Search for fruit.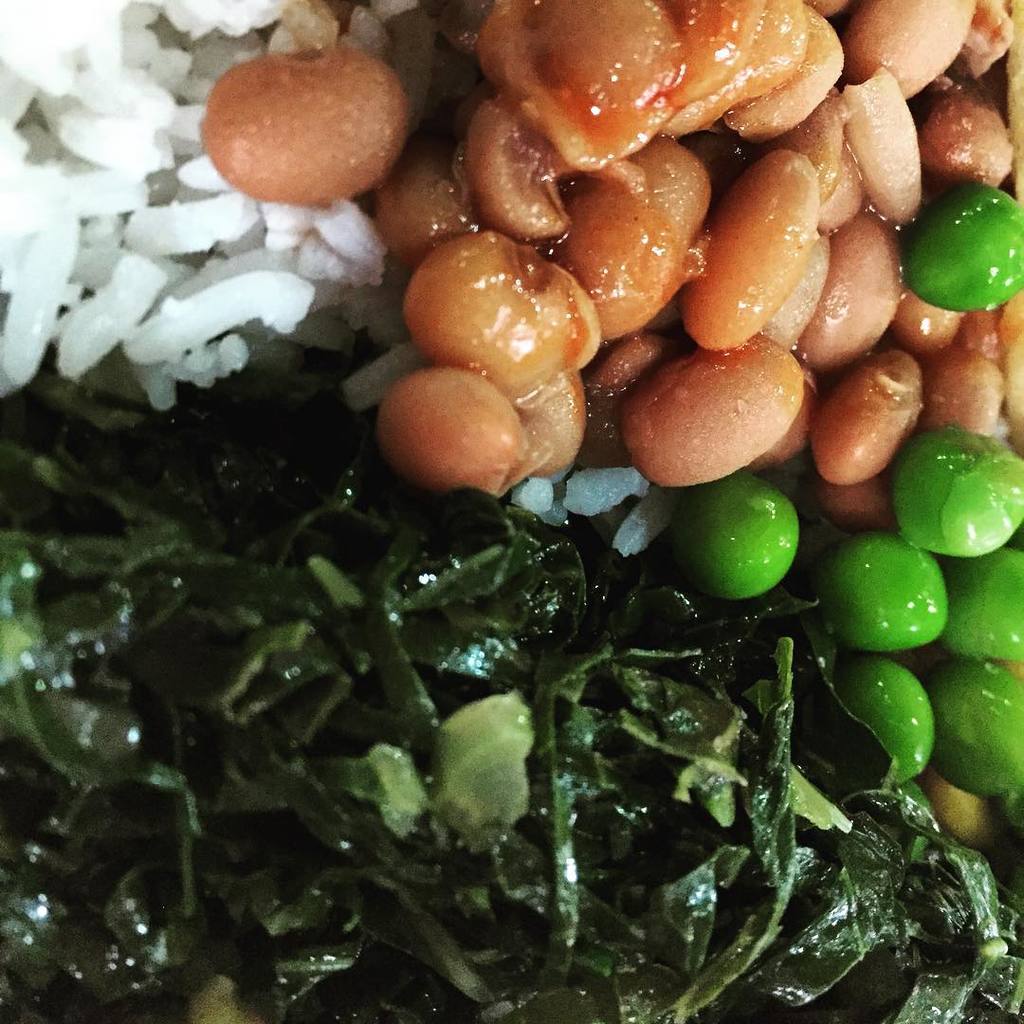
Found at bbox(807, 337, 918, 482).
